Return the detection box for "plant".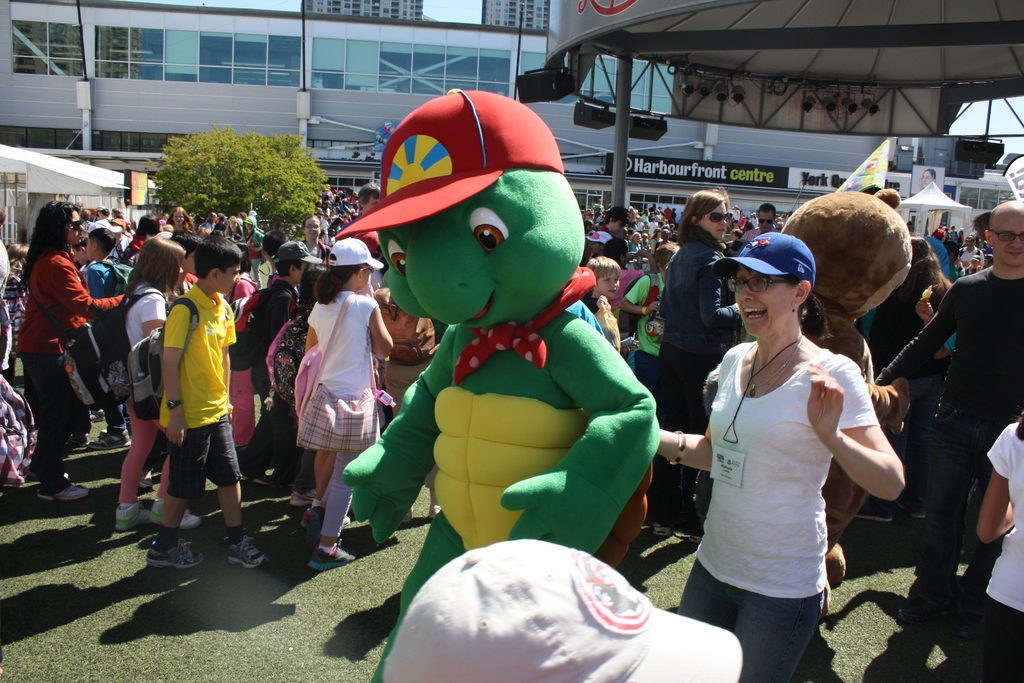
bbox=[145, 120, 341, 259].
